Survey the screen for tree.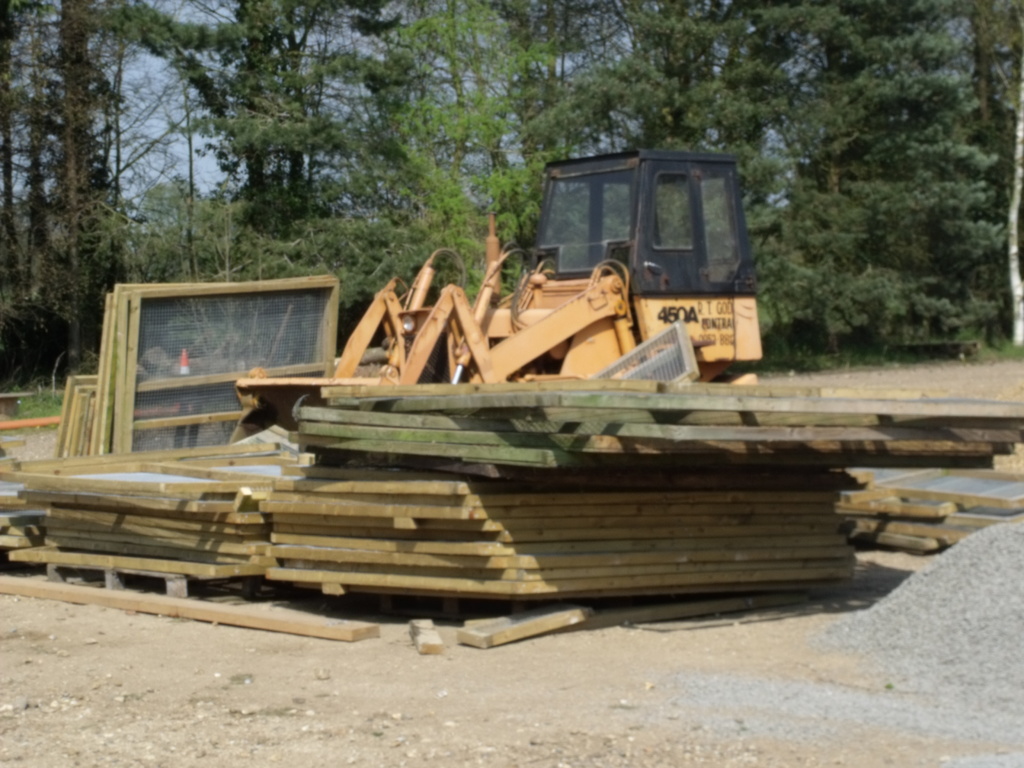
Survey found: locate(92, 0, 284, 252).
